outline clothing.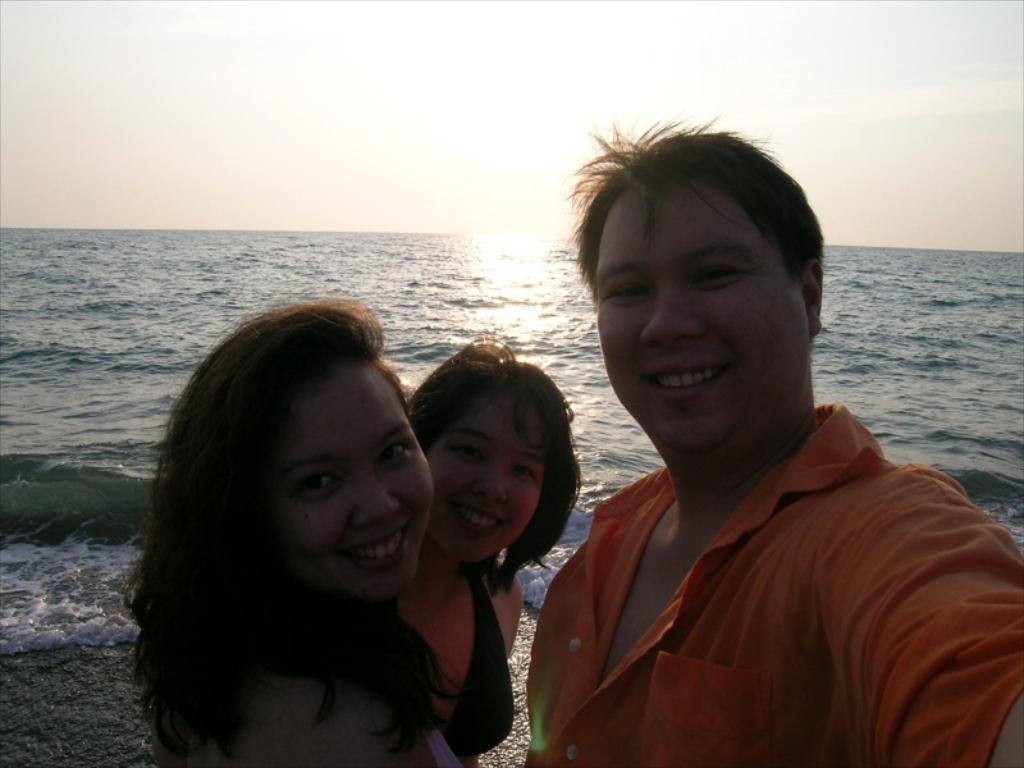
Outline: left=525, top=372, right=1001, bottom=760.
